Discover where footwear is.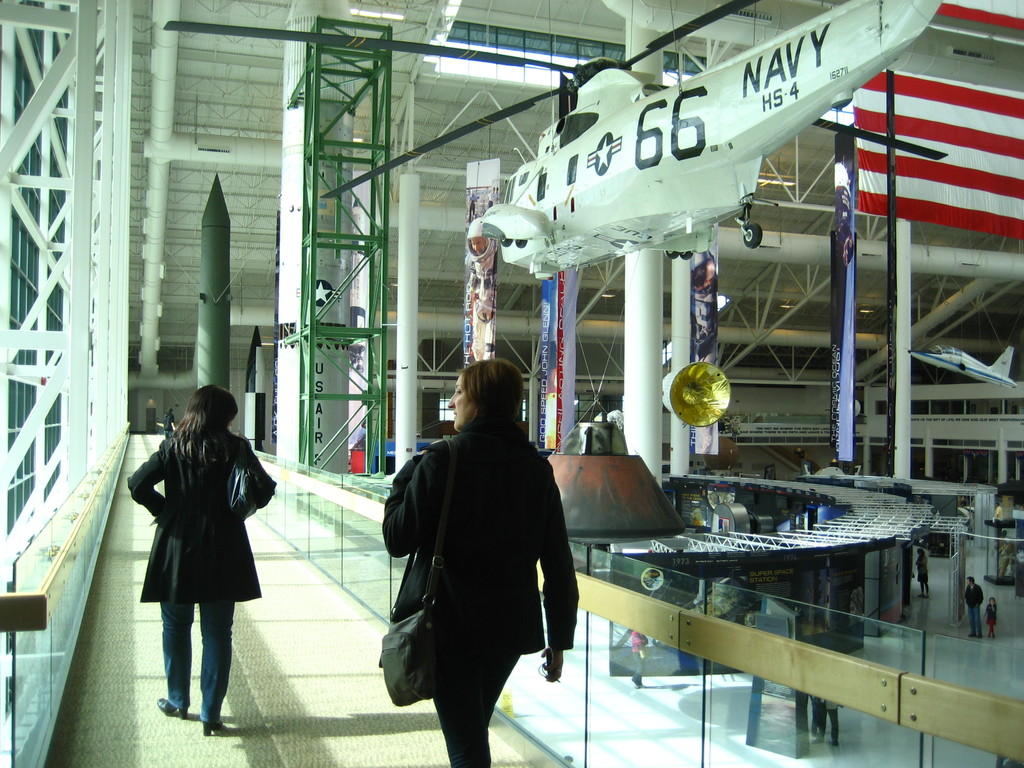
Discovered at Rect(156, 697, 188, 719).
